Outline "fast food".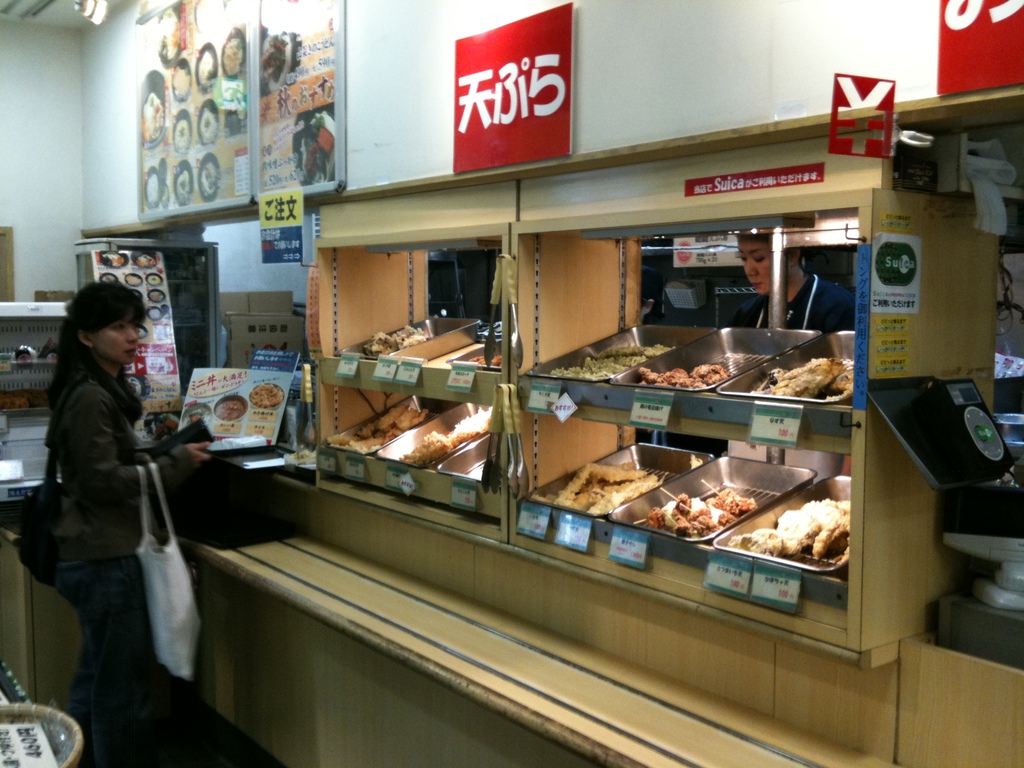
Outline: [399, 404, 491, 467].
